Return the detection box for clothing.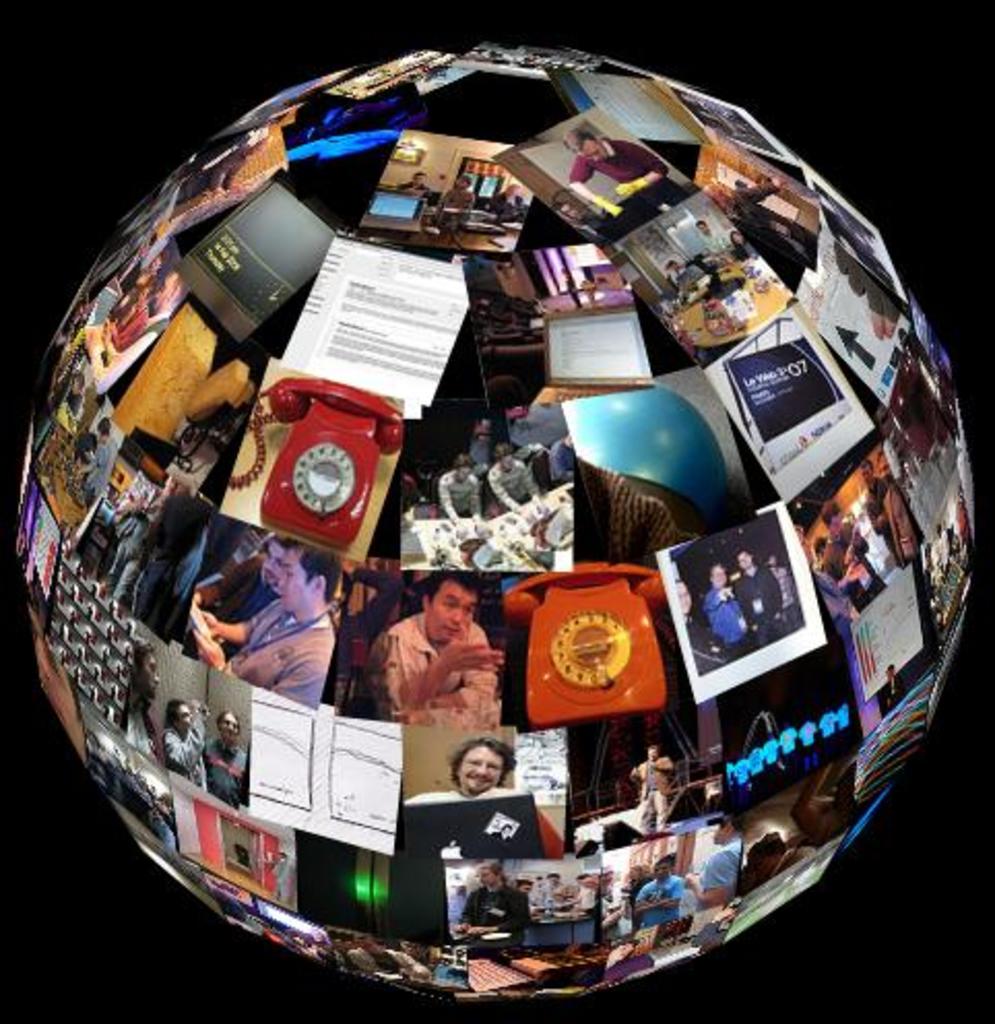
[left=696, top=832, right=745, bottom=902].
